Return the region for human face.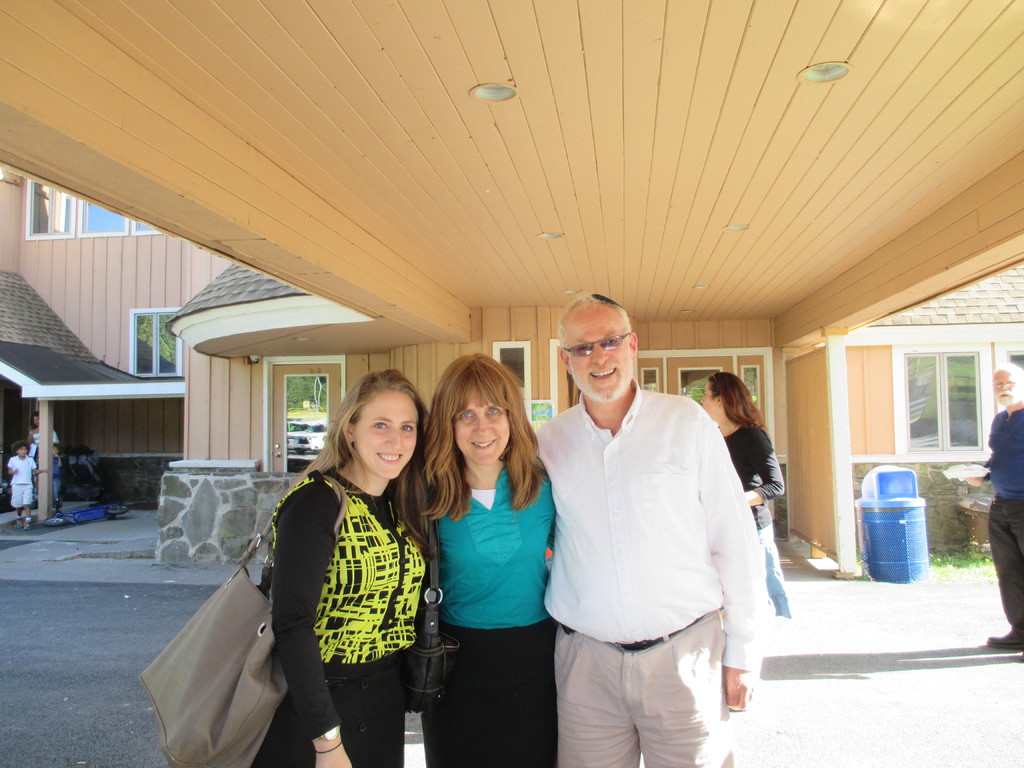
<region>350, 394, 419, 481</region>.
